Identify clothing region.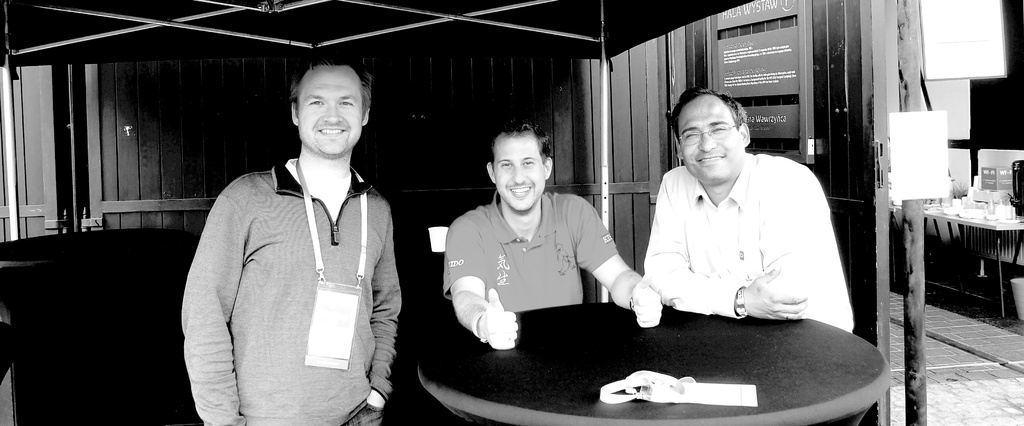
Region: {"left": 431, "top": 176, "right": 625, "bottom": 318}.
